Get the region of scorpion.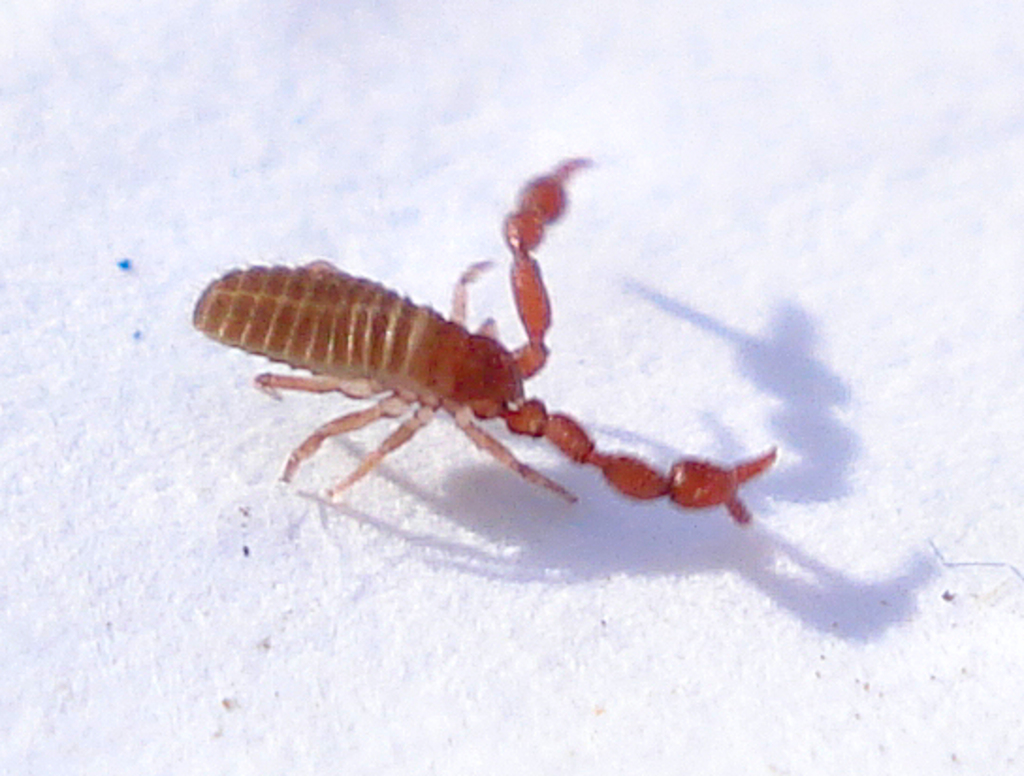
(186, 151, 783, 529).
